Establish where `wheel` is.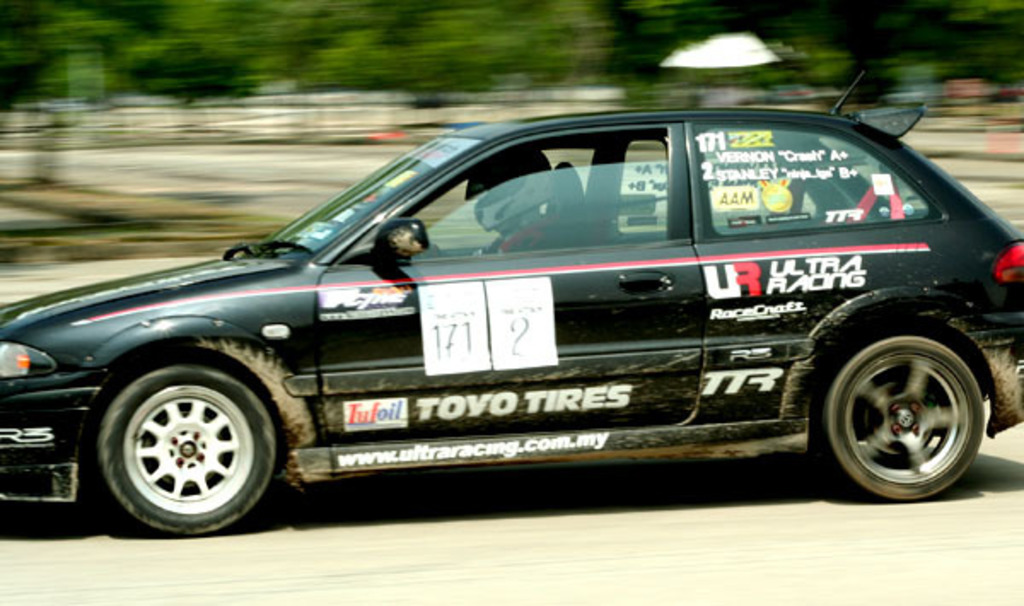
Established at bbox=[79, 357, 283, 529].
